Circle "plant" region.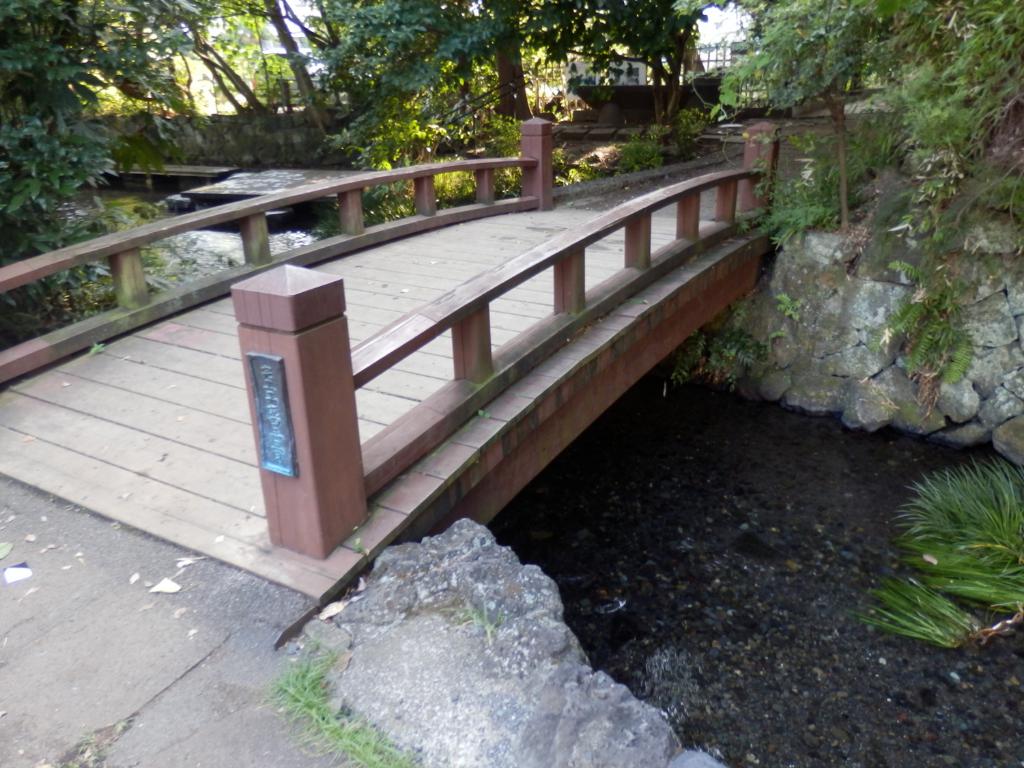
Region: bbox=(855, 461, 1023, 652).
